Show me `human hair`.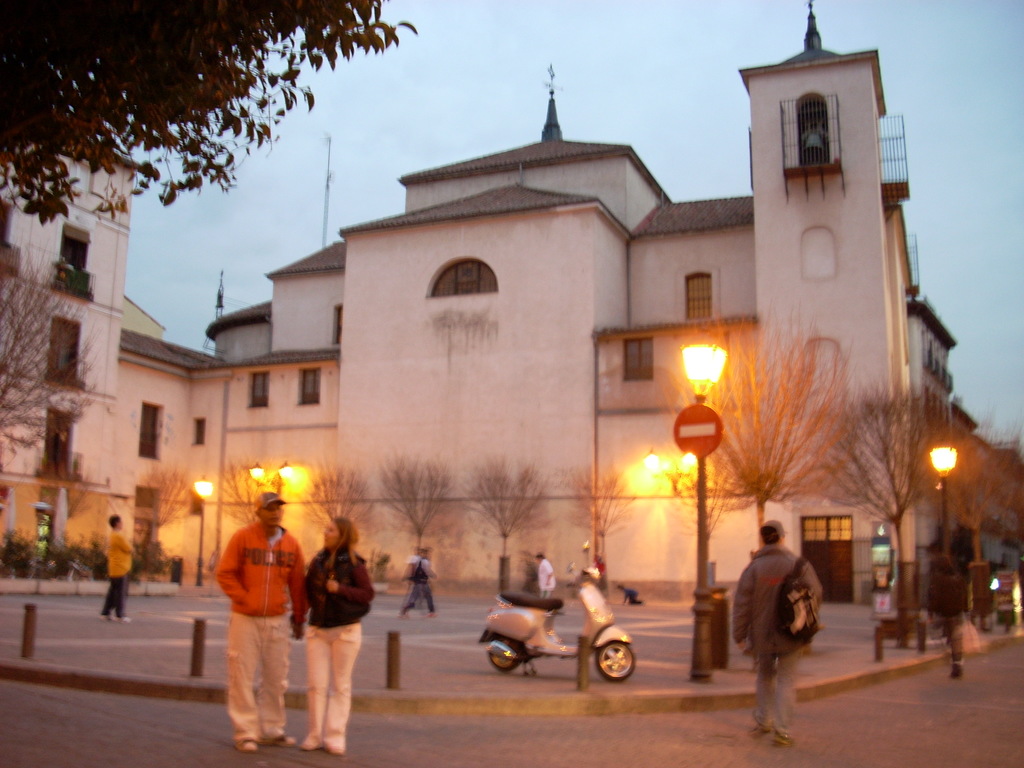
`human hair` is here: bbox(935, 553, 952, 575).
